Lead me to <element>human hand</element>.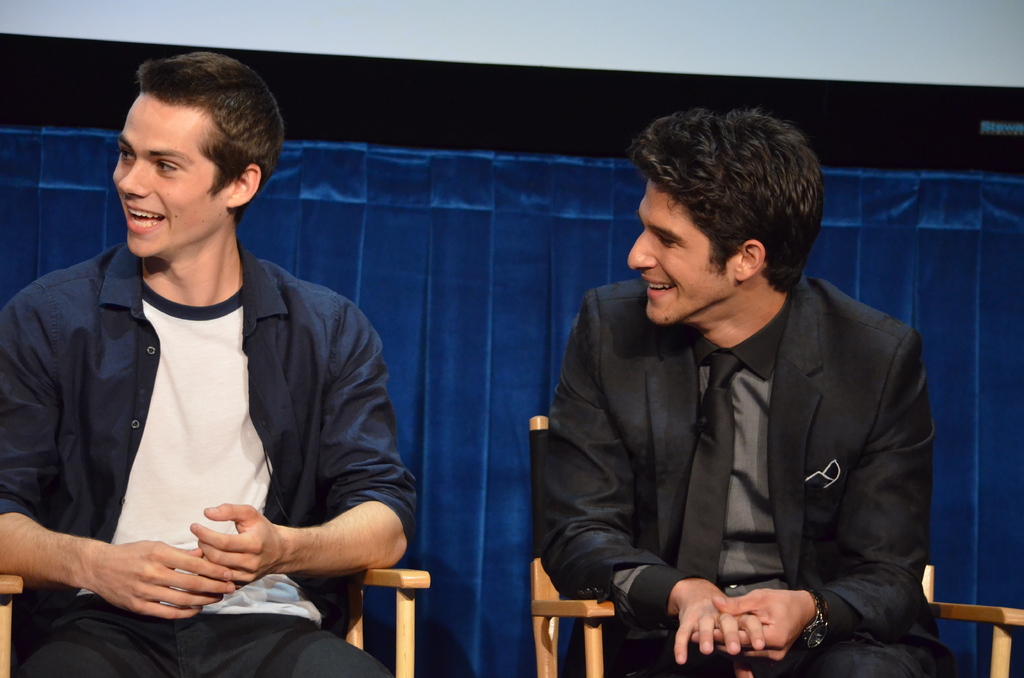
Lead to <bbox>689, 586, 819, 668</bbox>.
